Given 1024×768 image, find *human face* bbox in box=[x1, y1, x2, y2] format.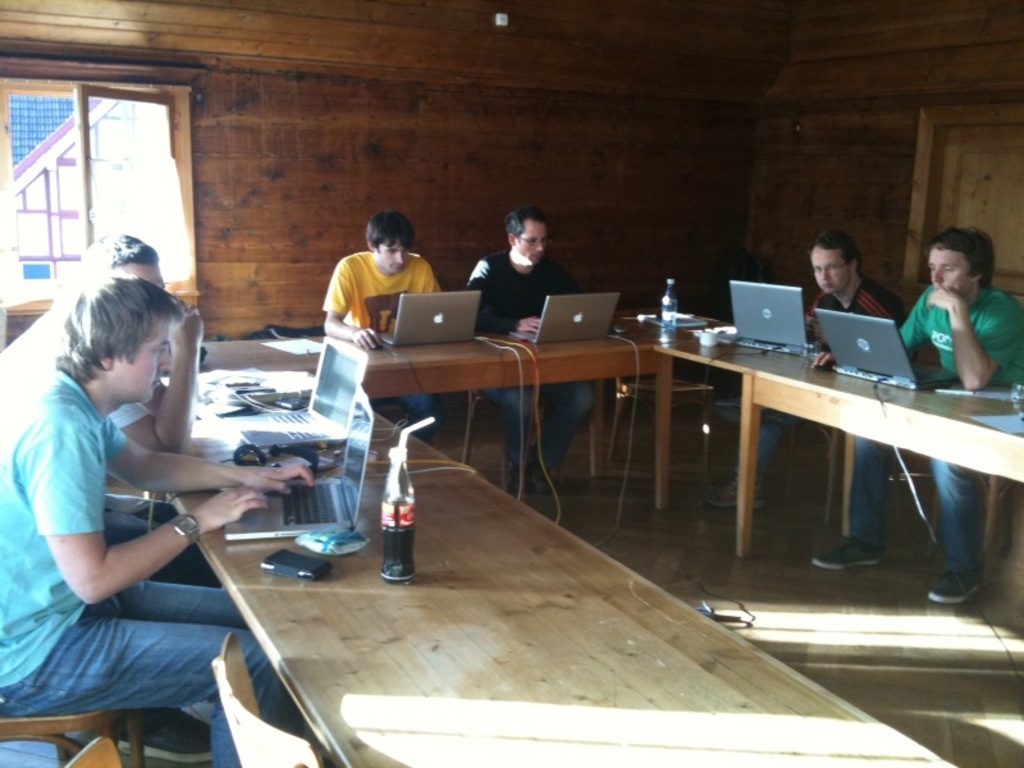
box=[378, 238, 406, 280].
